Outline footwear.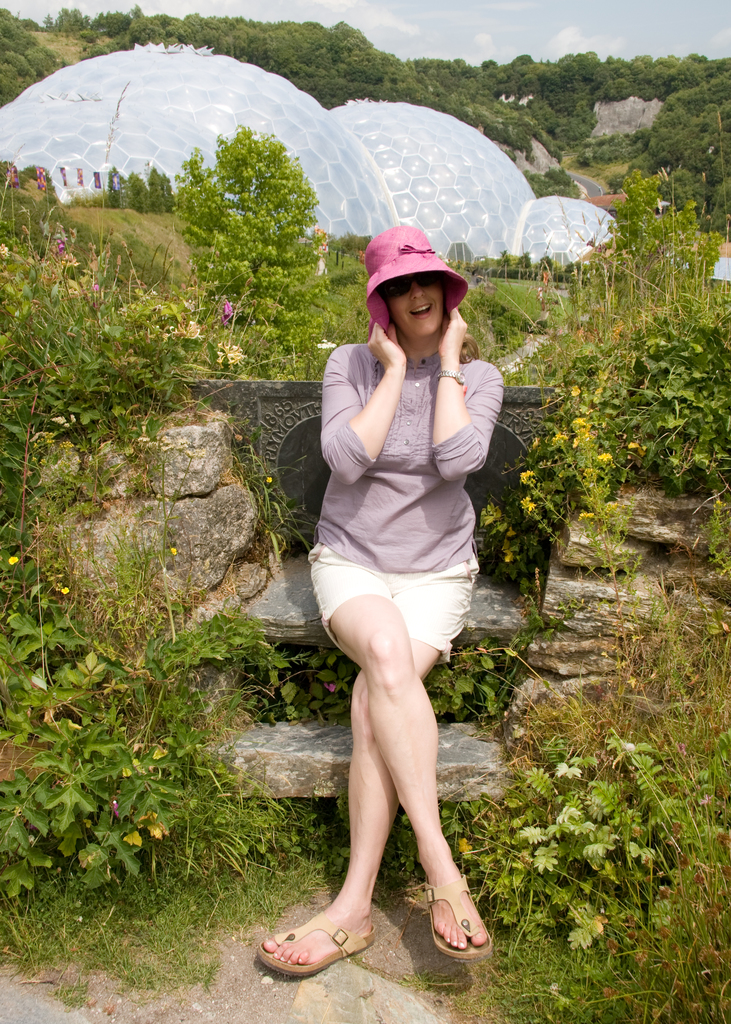
Outline: <bbox>421, 875, 494, 959</bbox>.
